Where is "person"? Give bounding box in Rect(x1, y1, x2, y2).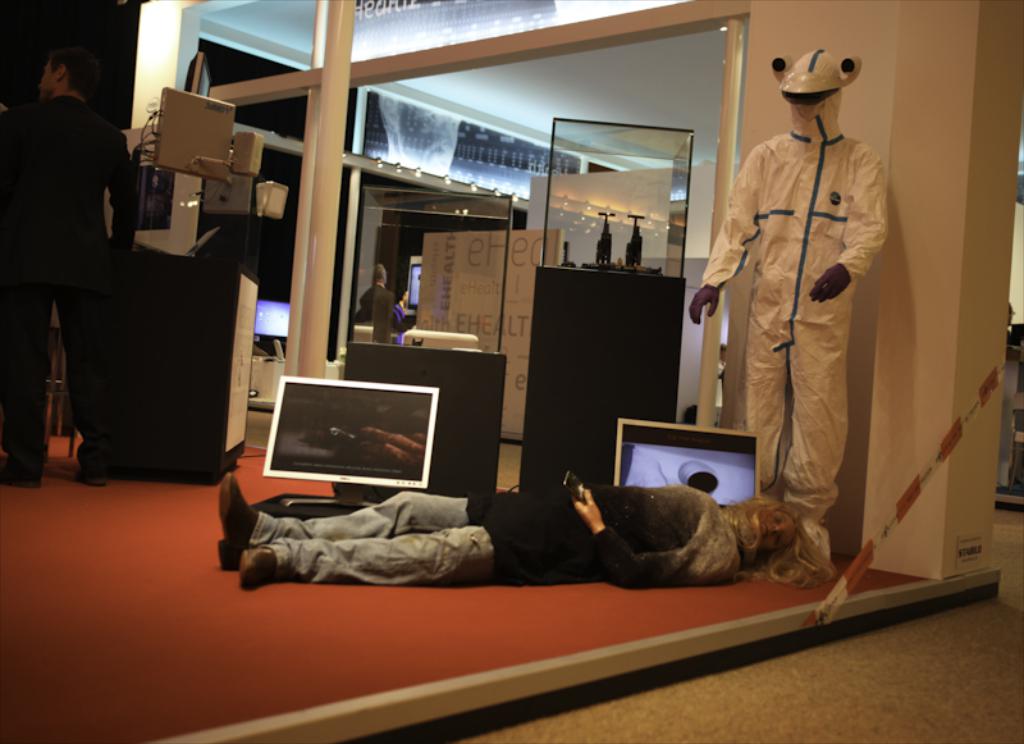
Rect(387, 286, 403, 332).
